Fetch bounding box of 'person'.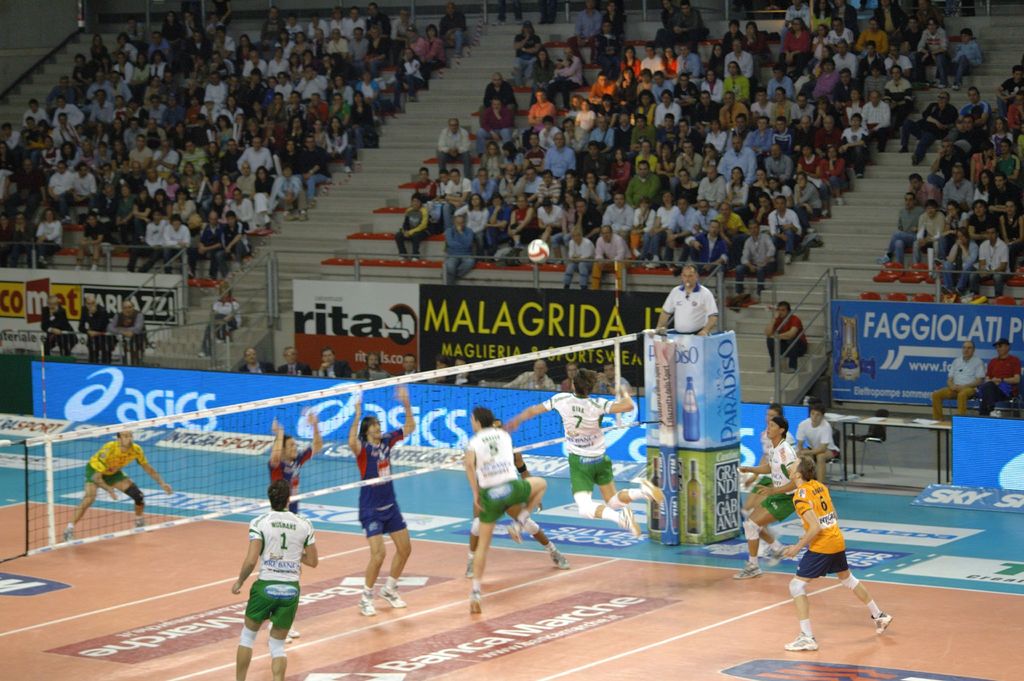
Bbox: (x1=669, y1=217, x2=732, y2=275).
